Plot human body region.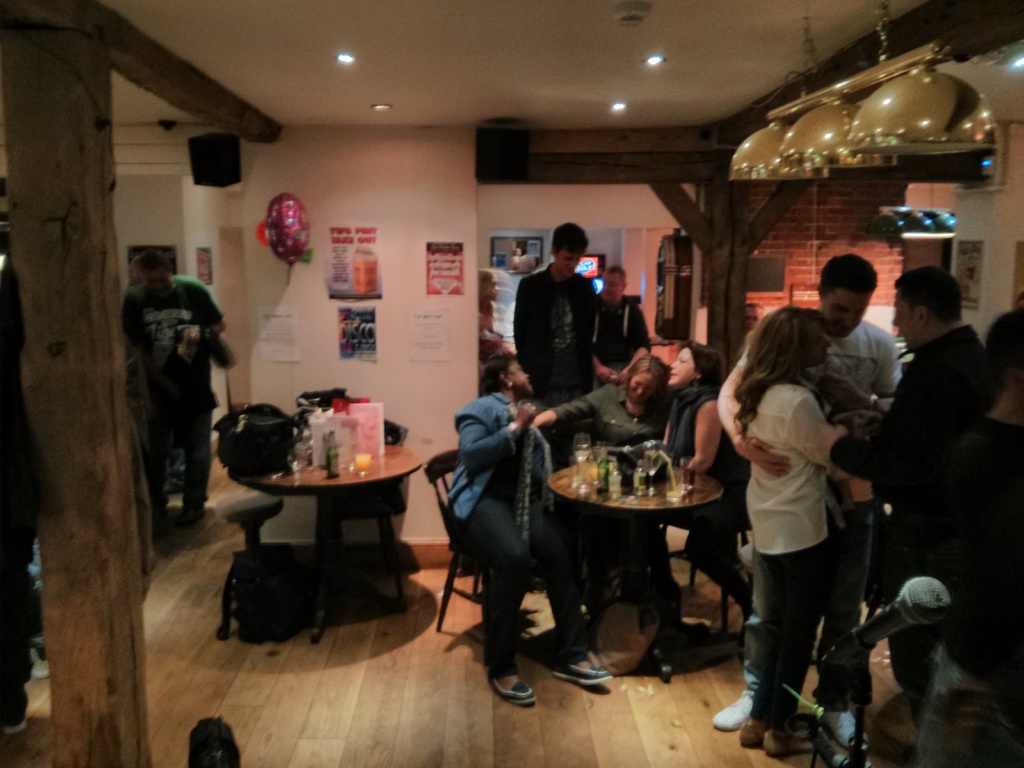
Plotted at [x1=628, y1=344, x2=744, y2=657].
